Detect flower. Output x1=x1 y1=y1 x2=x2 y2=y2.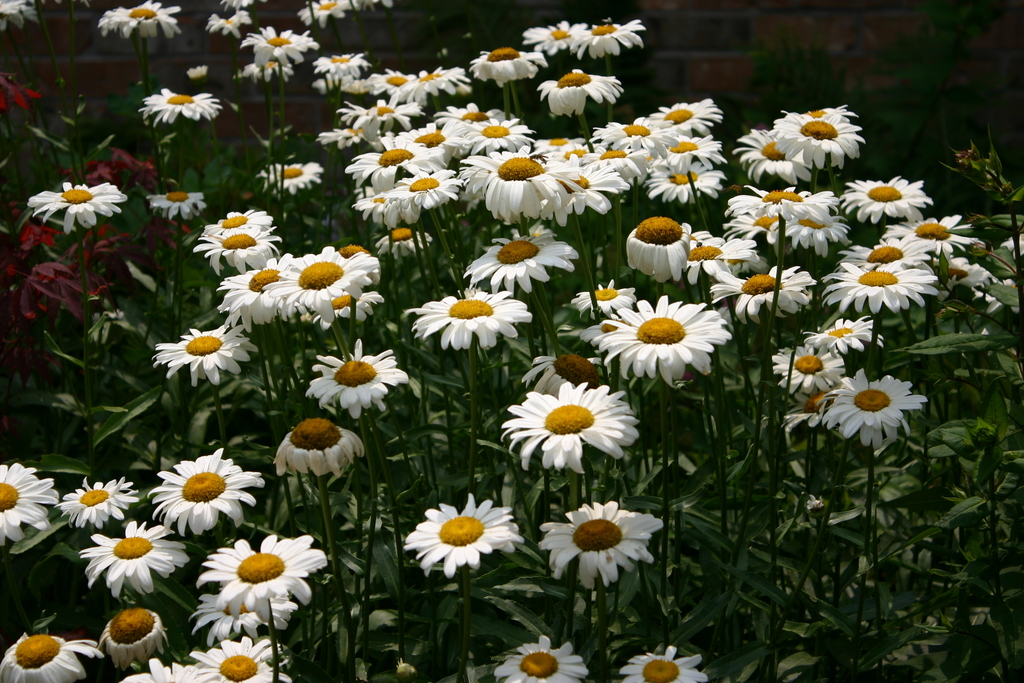
x1=213 y1=241 x2=388 y2=320.
